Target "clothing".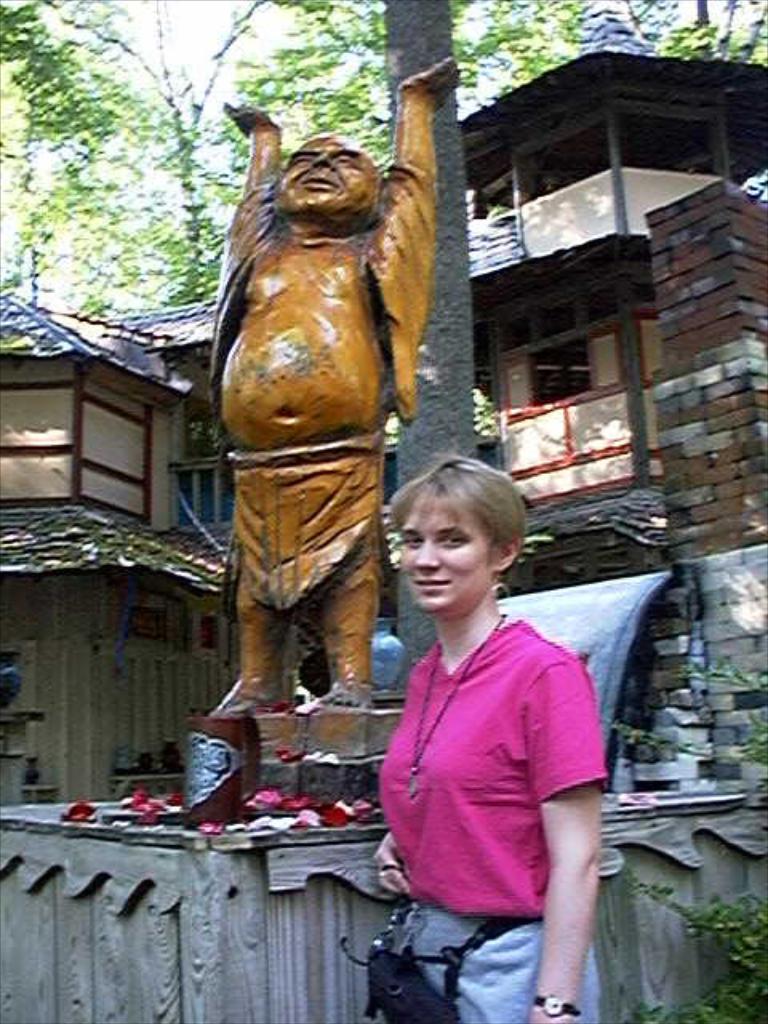
Target region: crop(213, 158, 435, 605).
